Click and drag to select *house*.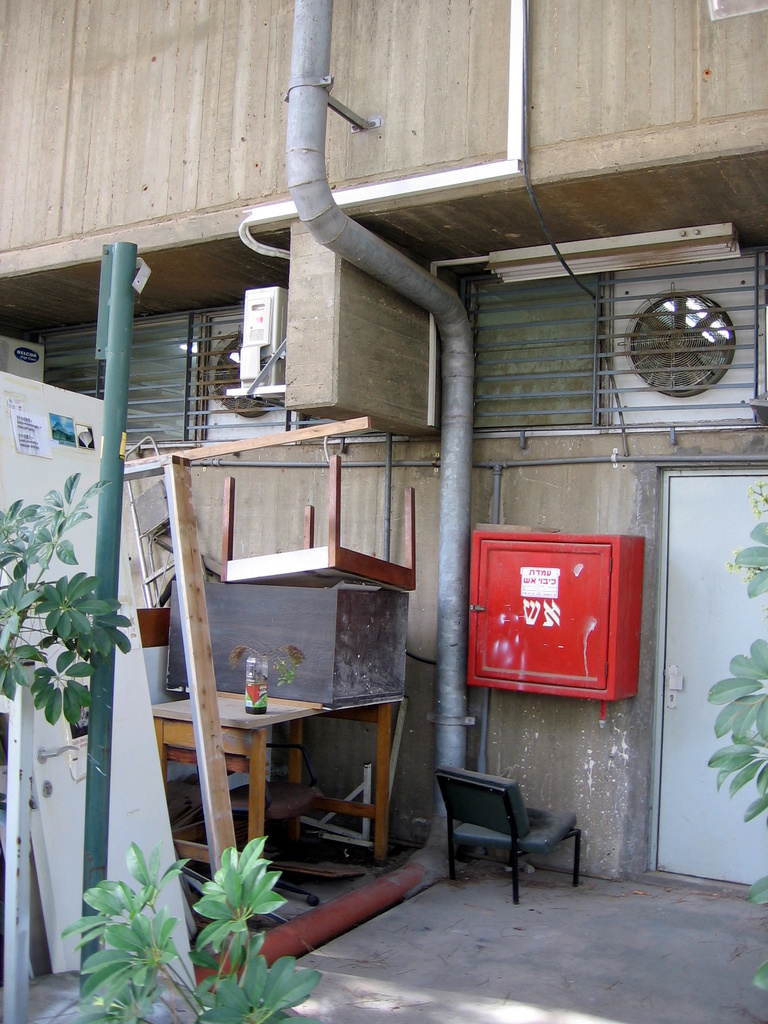
Selection: [left=0, top=0, right=767, bottom=1023].
